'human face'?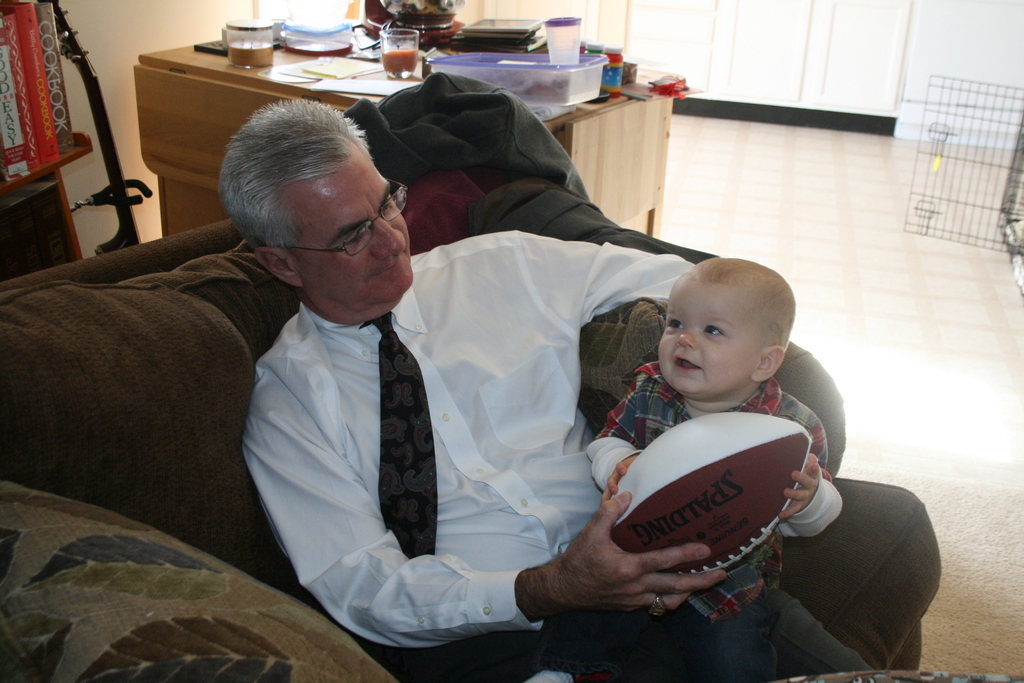
bbox(655, 277, 753, 398)
